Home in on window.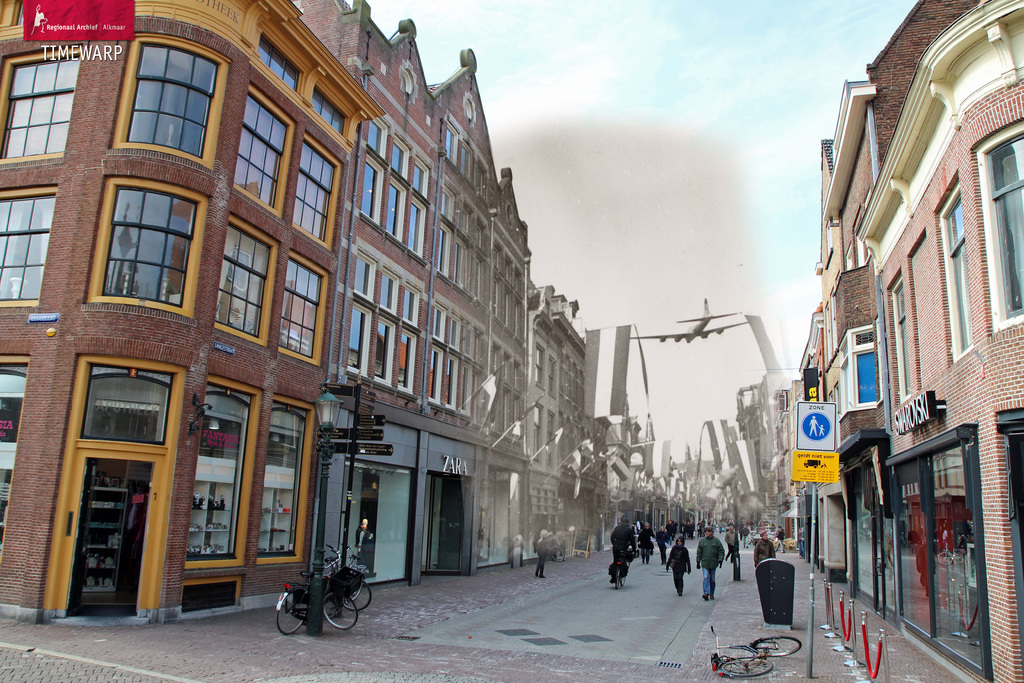
Homed in at 383, 273, 390, 310.
